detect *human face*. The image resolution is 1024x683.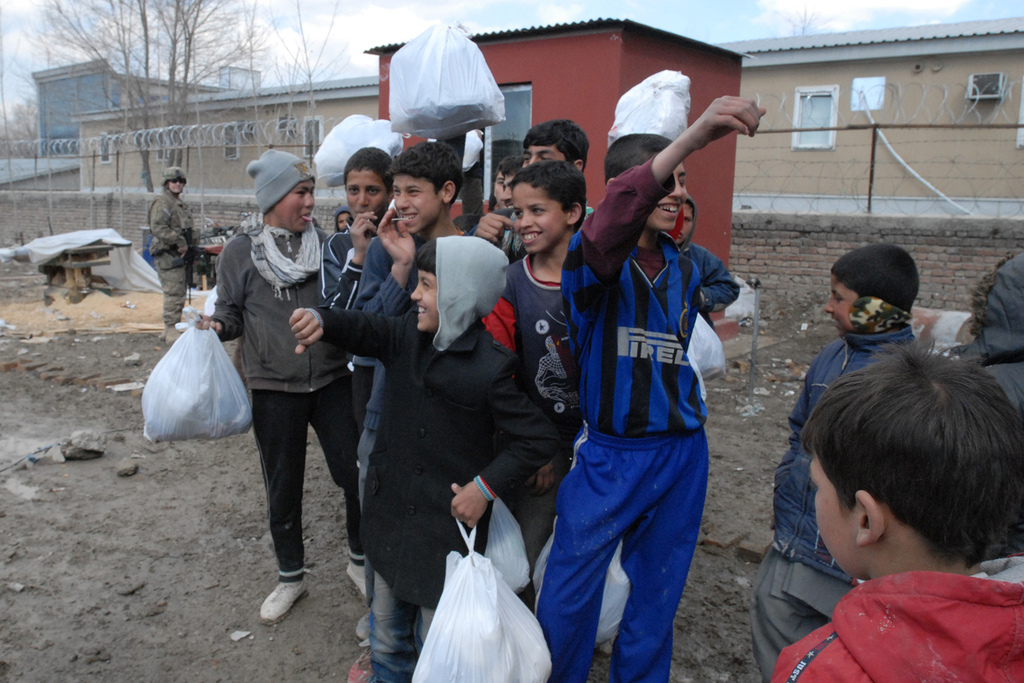
detection(810, 447, 866, 579).
